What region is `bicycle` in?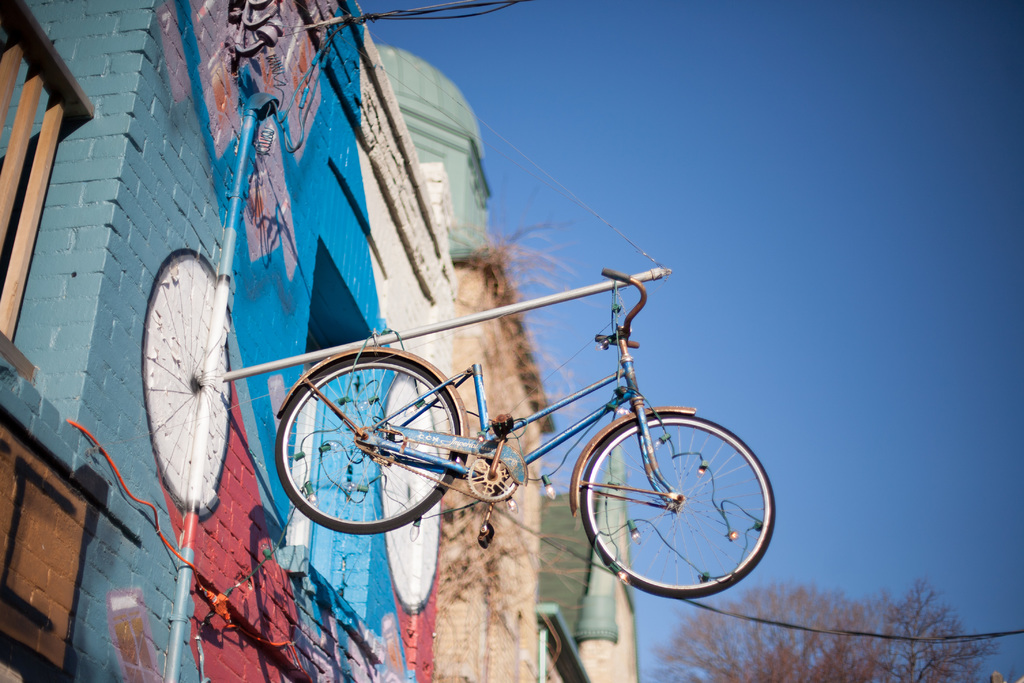
(287, 272, 777, 608).
